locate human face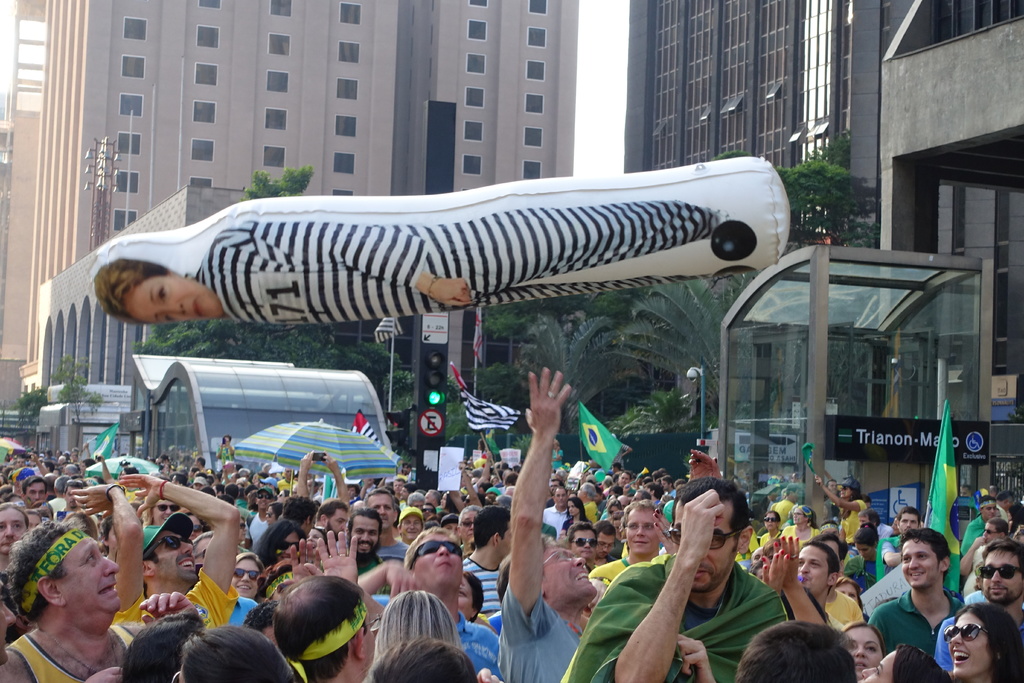
bbox=[191, 481, 205, 490]
